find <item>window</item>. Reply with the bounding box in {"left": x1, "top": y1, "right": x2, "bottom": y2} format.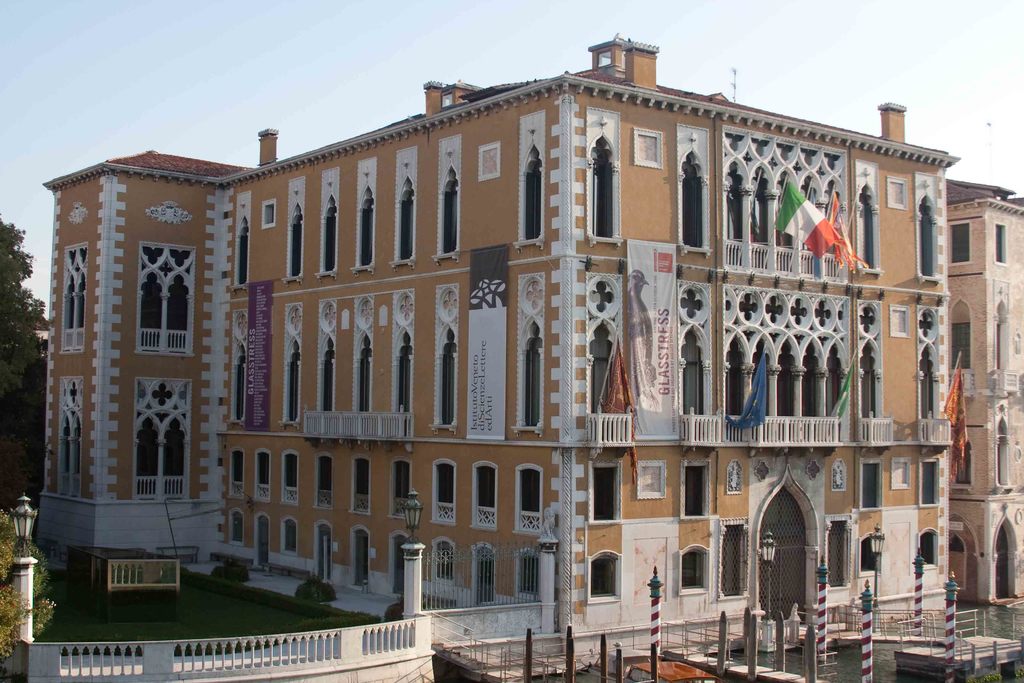
{"left": 991, "top": 418, "right": 1009, "bottom": 486}.
